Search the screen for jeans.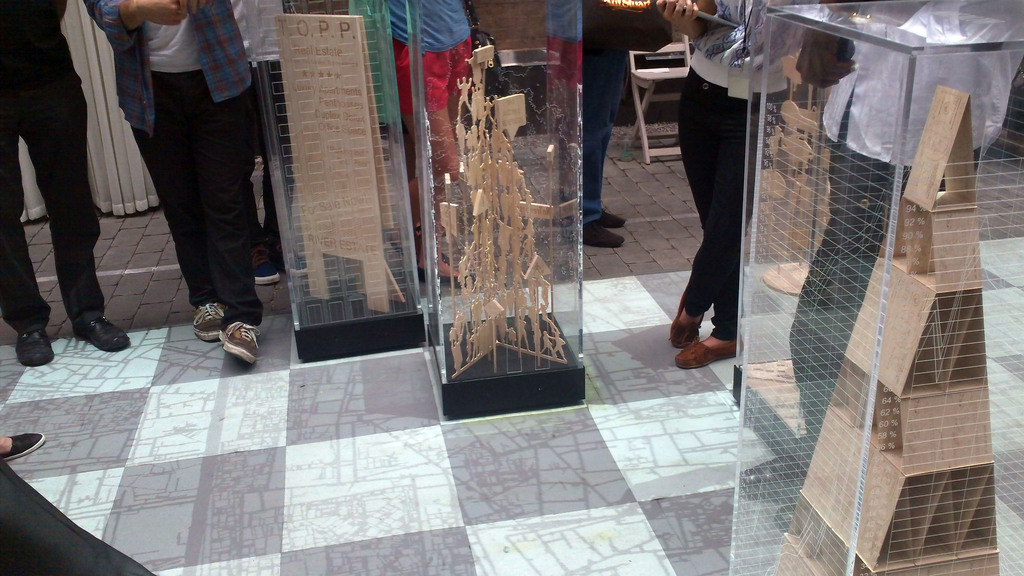
Found at crop(561, 17, 623, 234).
